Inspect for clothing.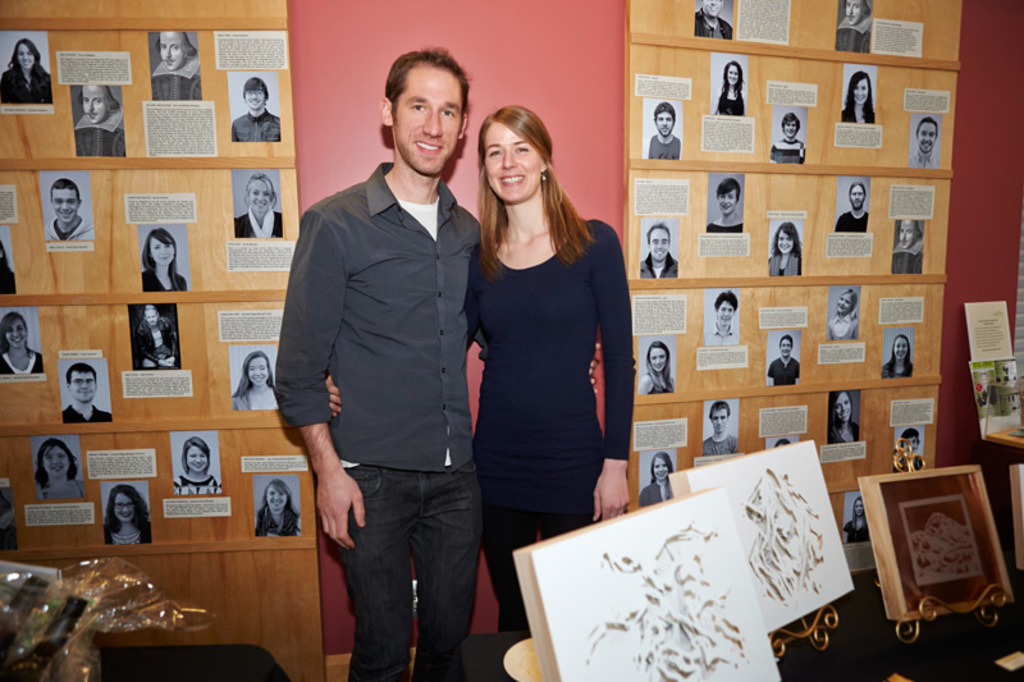
Inspection: box(837, 19, 878, 50).
